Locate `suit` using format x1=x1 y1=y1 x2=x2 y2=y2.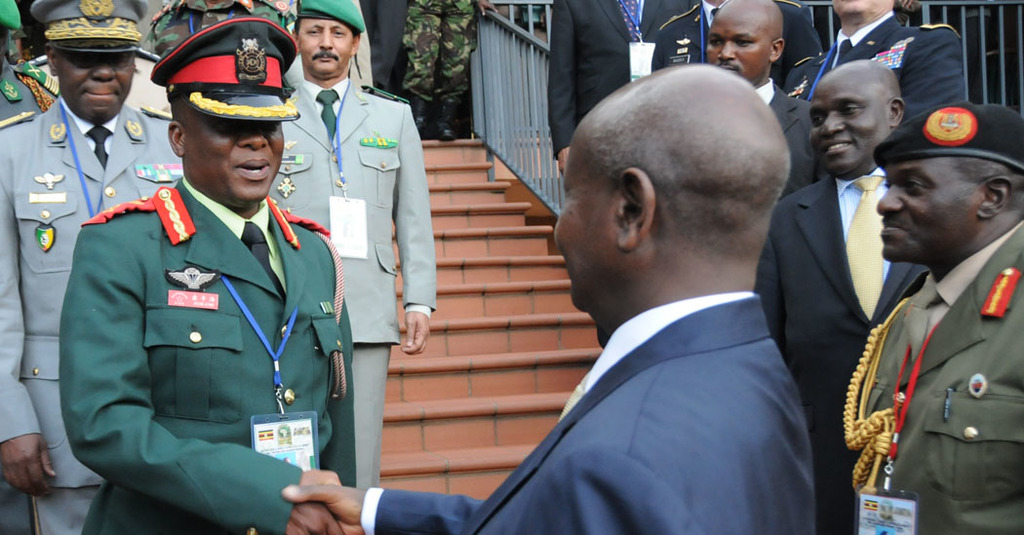
x1=754 y1=176 x2=927 y2=534.
